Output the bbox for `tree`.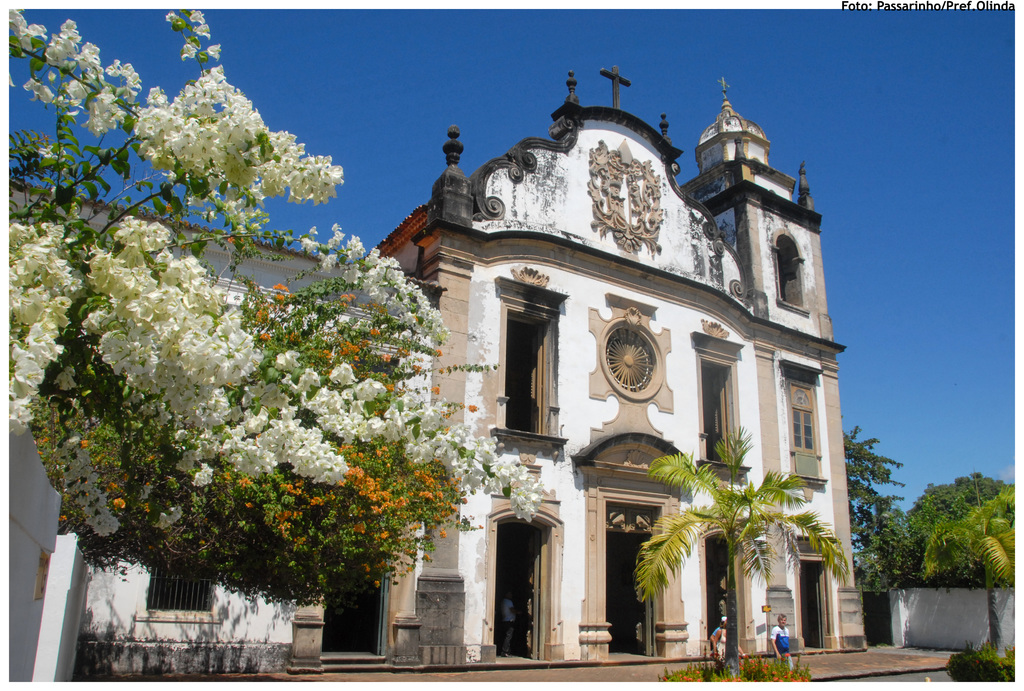
pyautogui.locateOnScreen(931, 498, 1016, 644).
